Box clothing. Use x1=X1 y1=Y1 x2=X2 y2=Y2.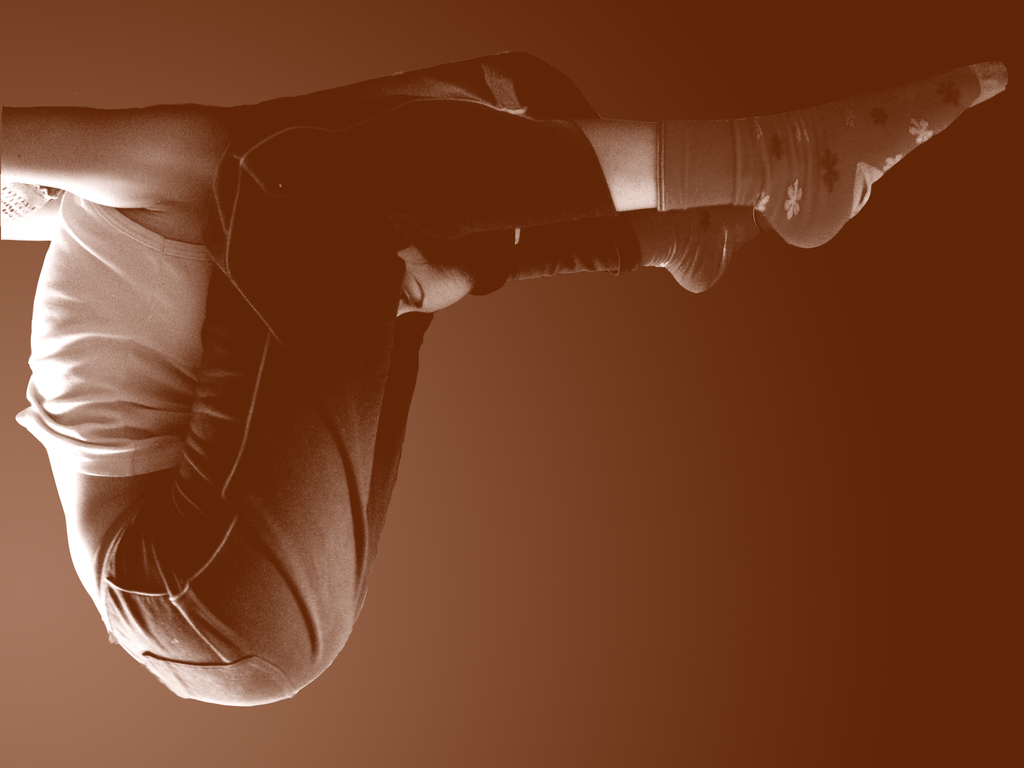
x1=76 y1=93 x2=575 y2=700.
